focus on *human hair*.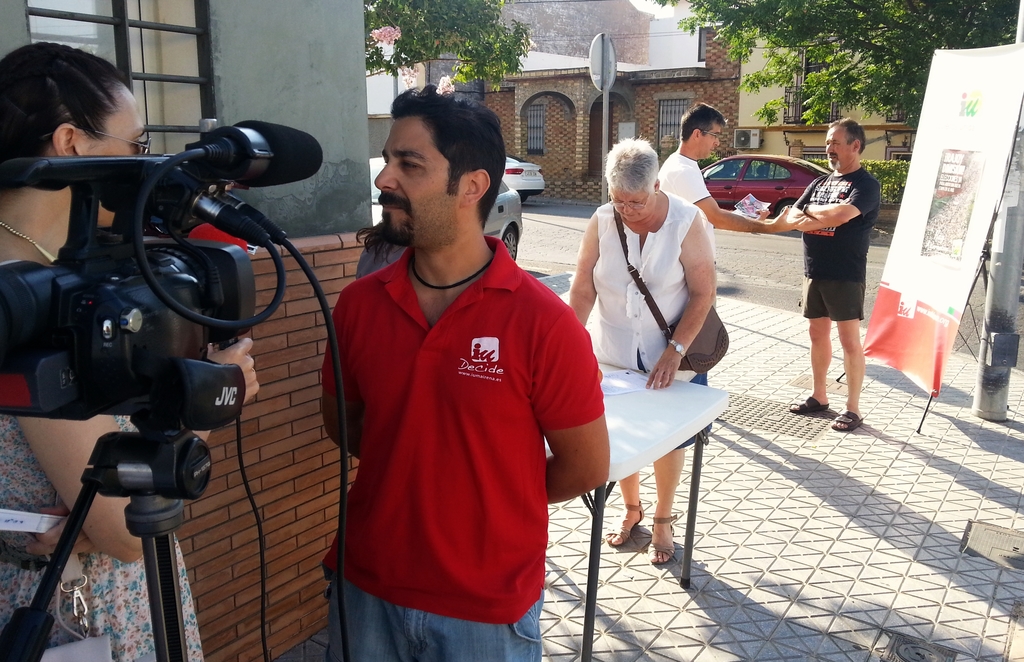
Focused at [829,117,867,155].
